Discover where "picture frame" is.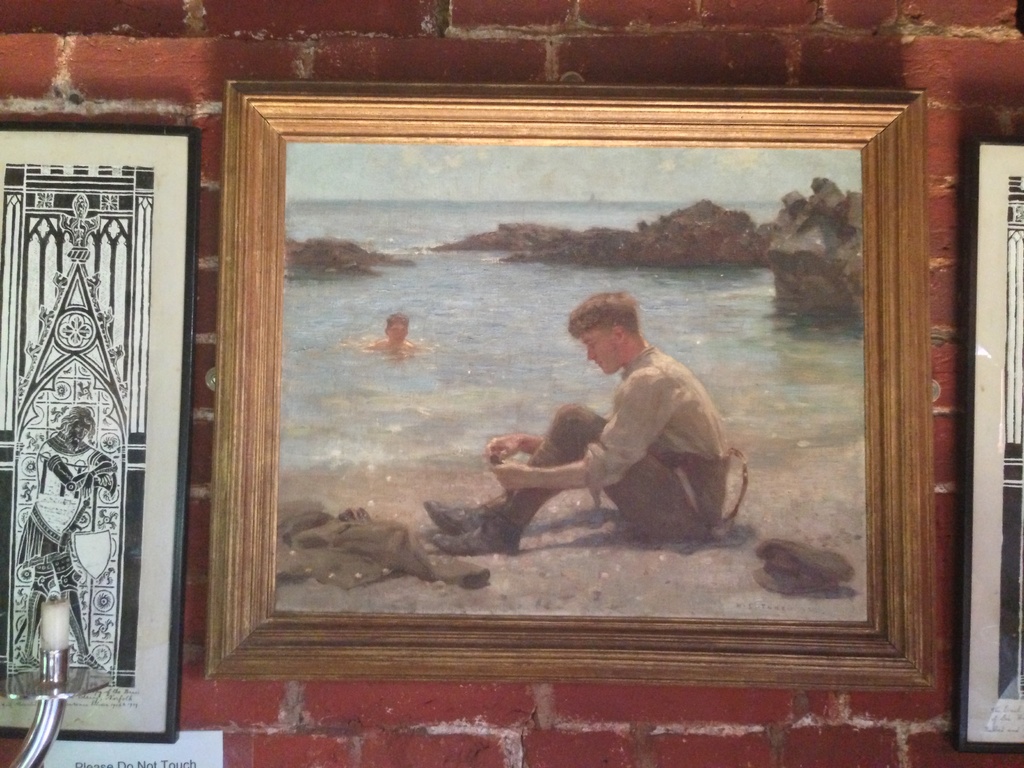
Discovered at (x1=956, y1=142, x2=1023, y2=753).
